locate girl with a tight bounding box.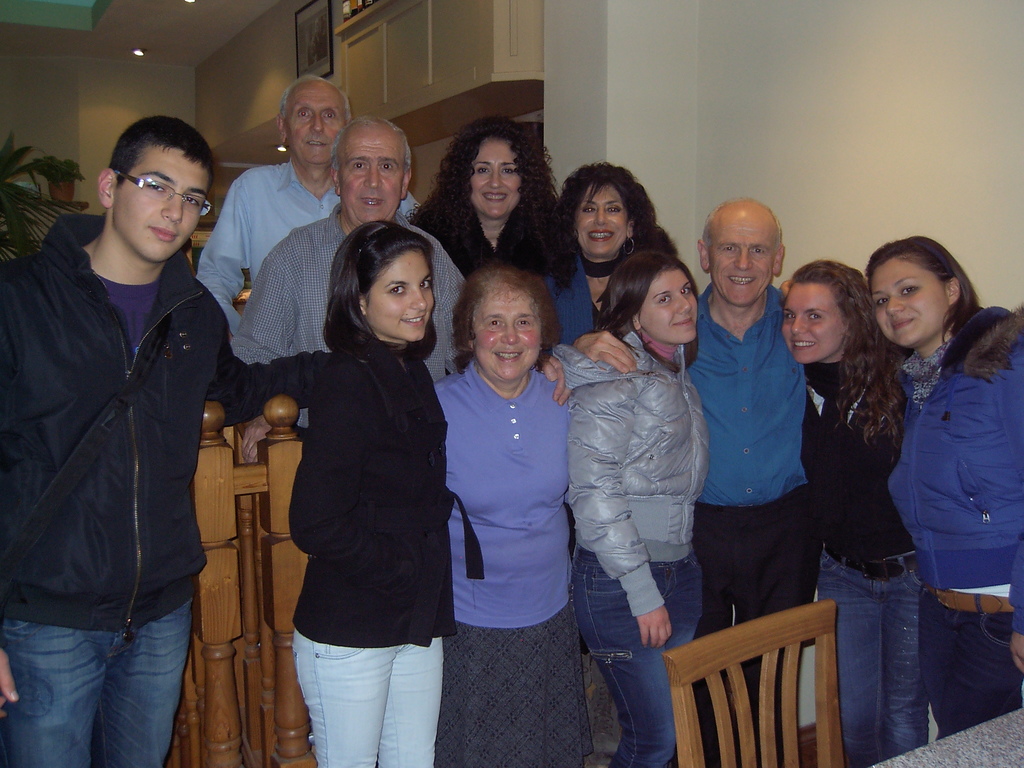
[x1=780, y1=262, x2=929, y2=767].
